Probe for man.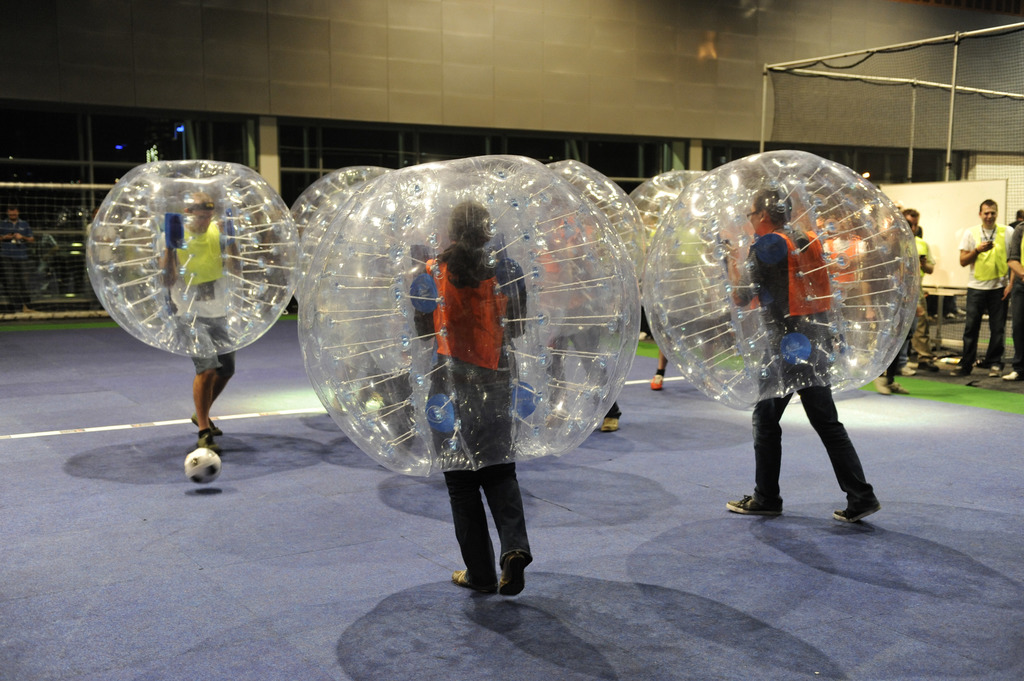
Probe result: 874:205:932:396.
